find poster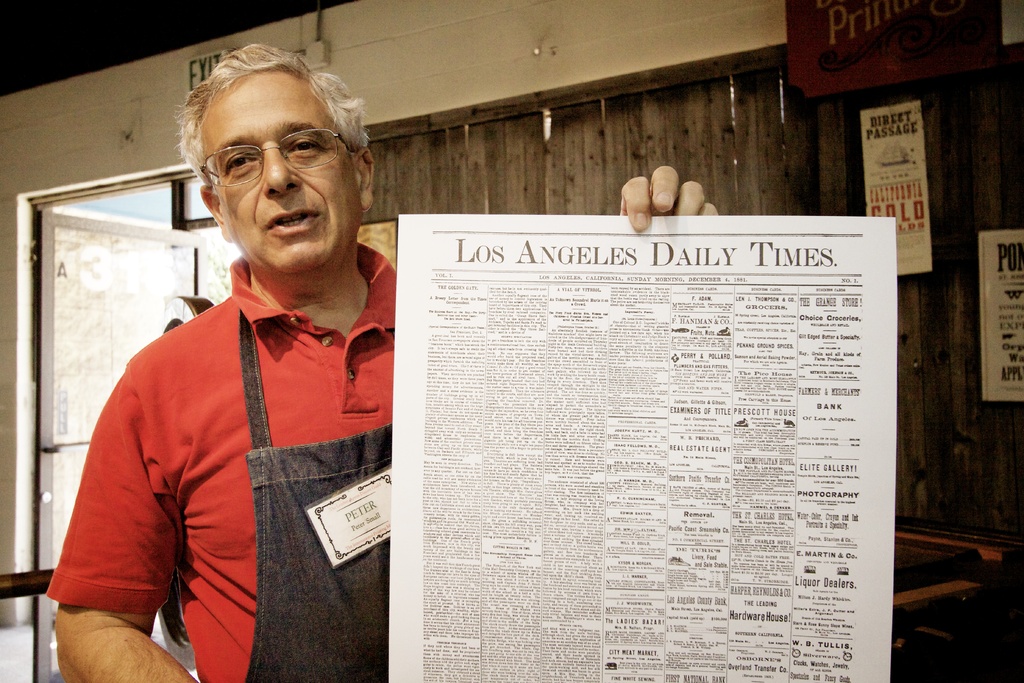
976,228,1023,403
